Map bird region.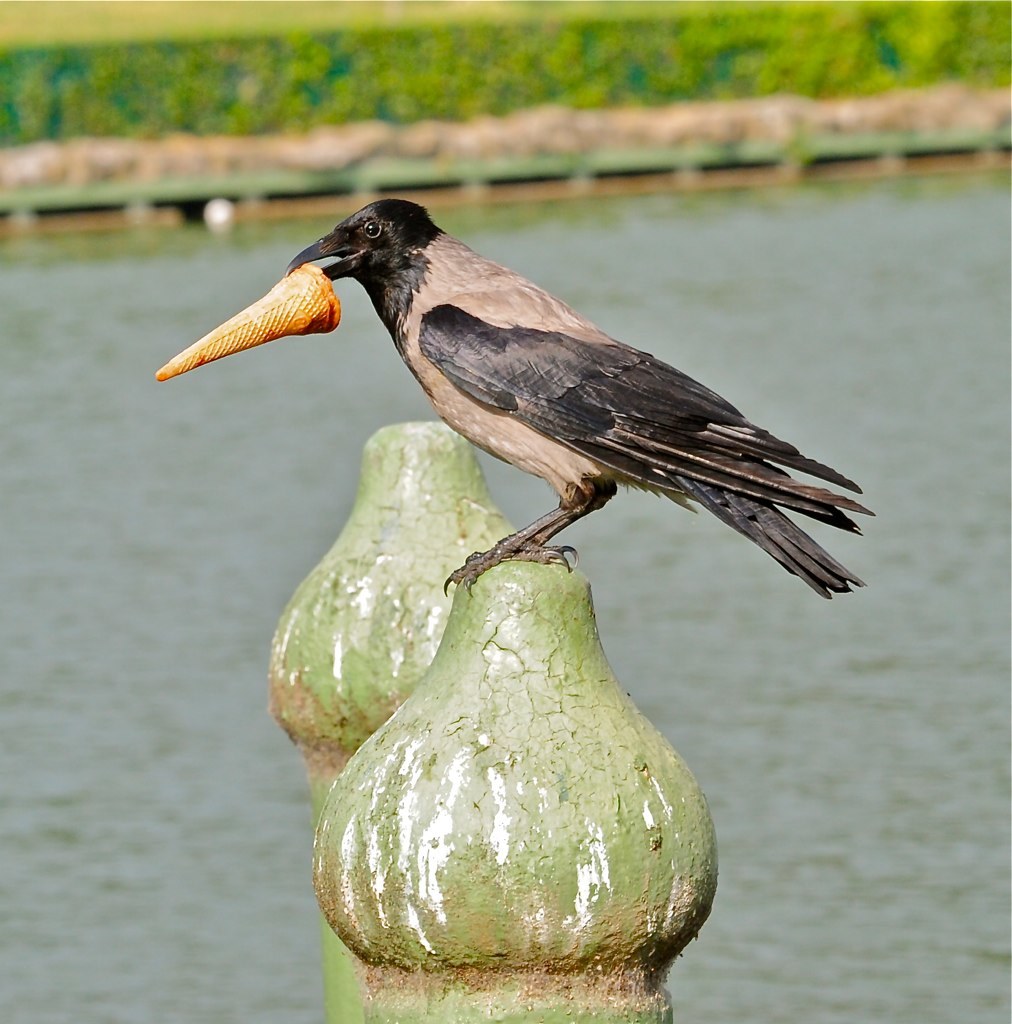
Mapped to 152, 216, 882, 559.
